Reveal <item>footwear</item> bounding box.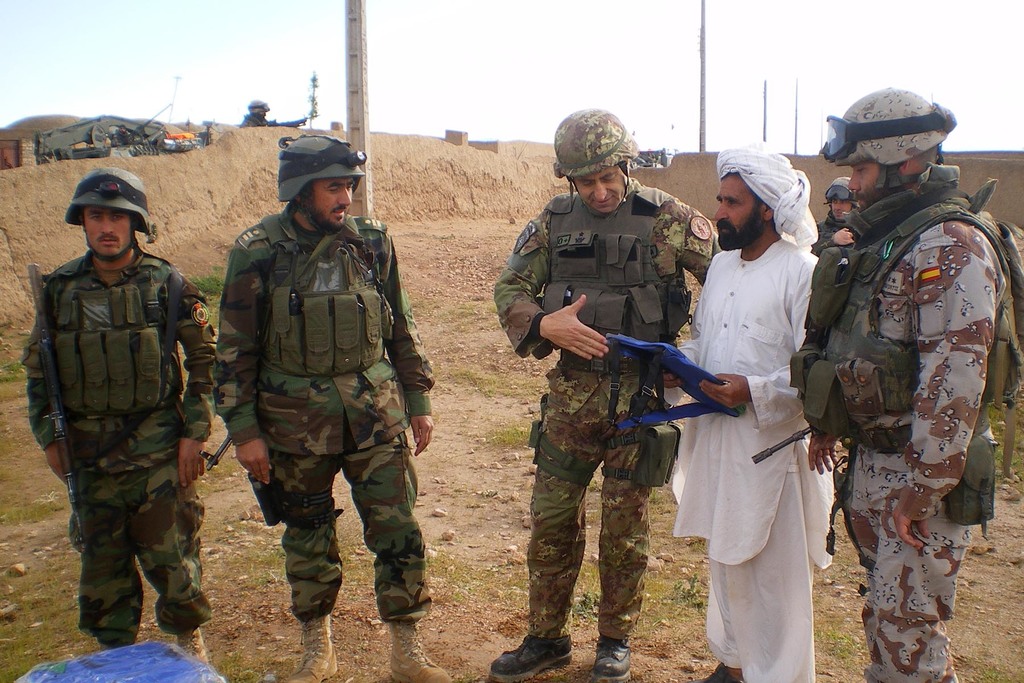
Revealed: detection(691, 658, 742, 682).
